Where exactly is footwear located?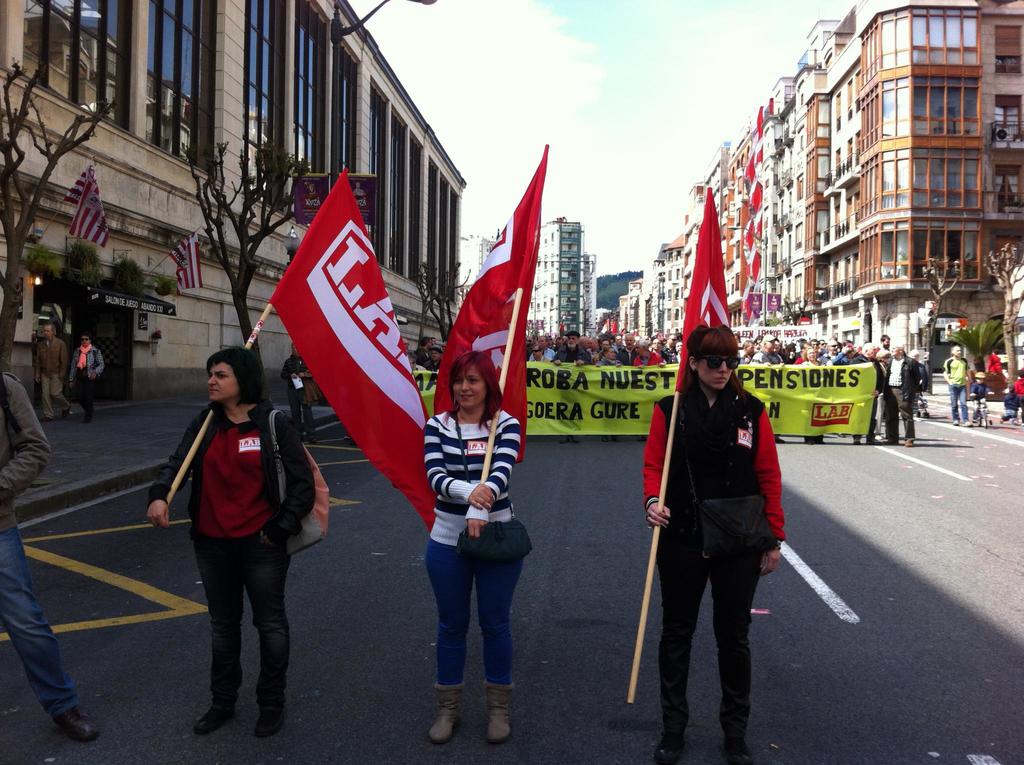
Its bounding box is detection(871, 442, 879, 448).
